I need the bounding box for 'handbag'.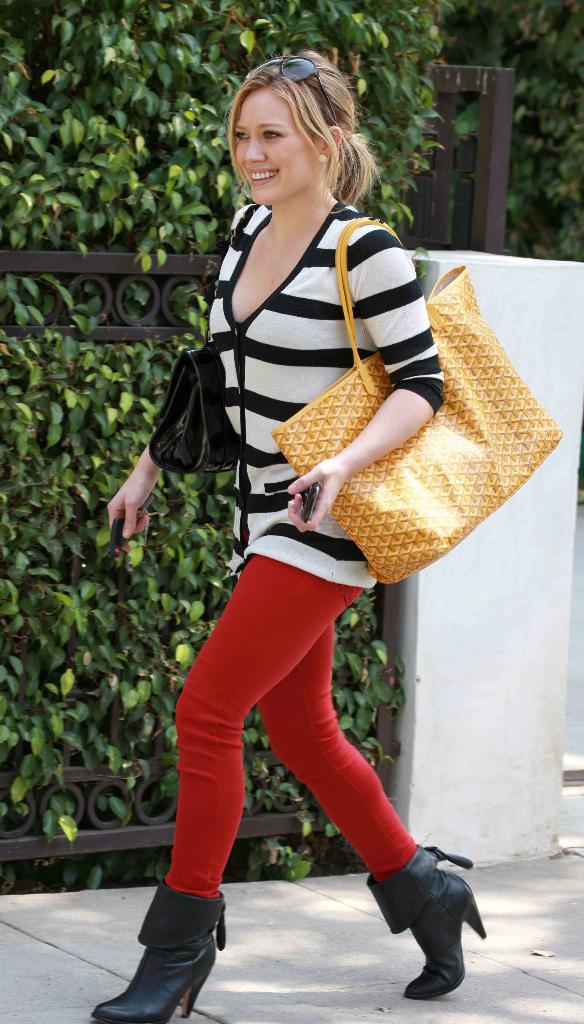
Here it is: [274,219,562,588].
